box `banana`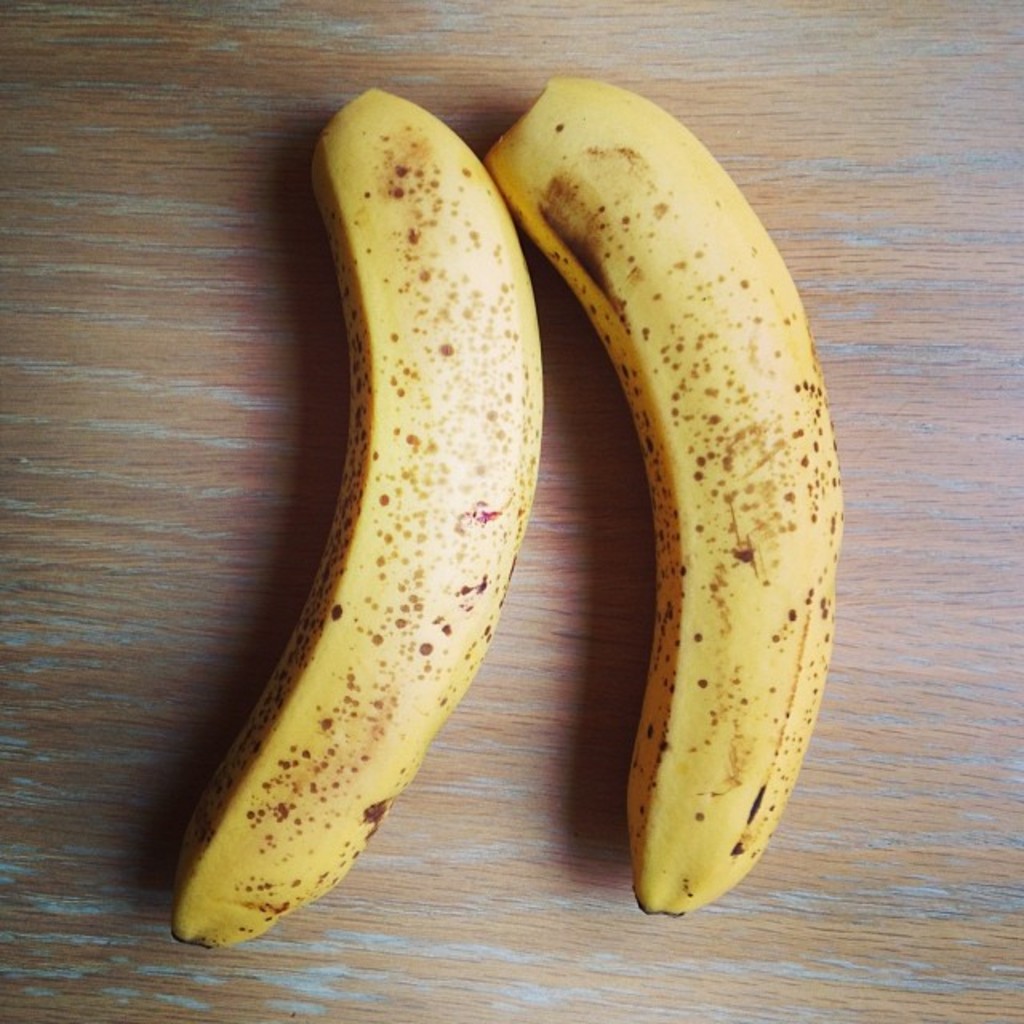
locate(174, 85, 541, 947)
